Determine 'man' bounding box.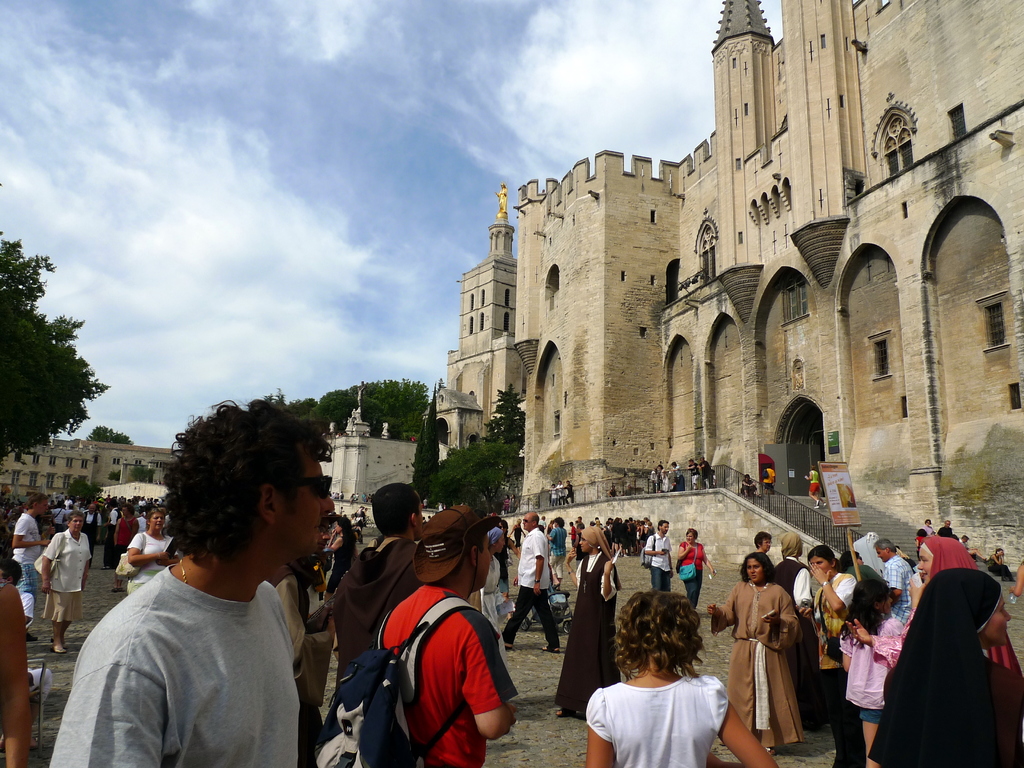
Determined: BBox(378, 506, 520, 767).
